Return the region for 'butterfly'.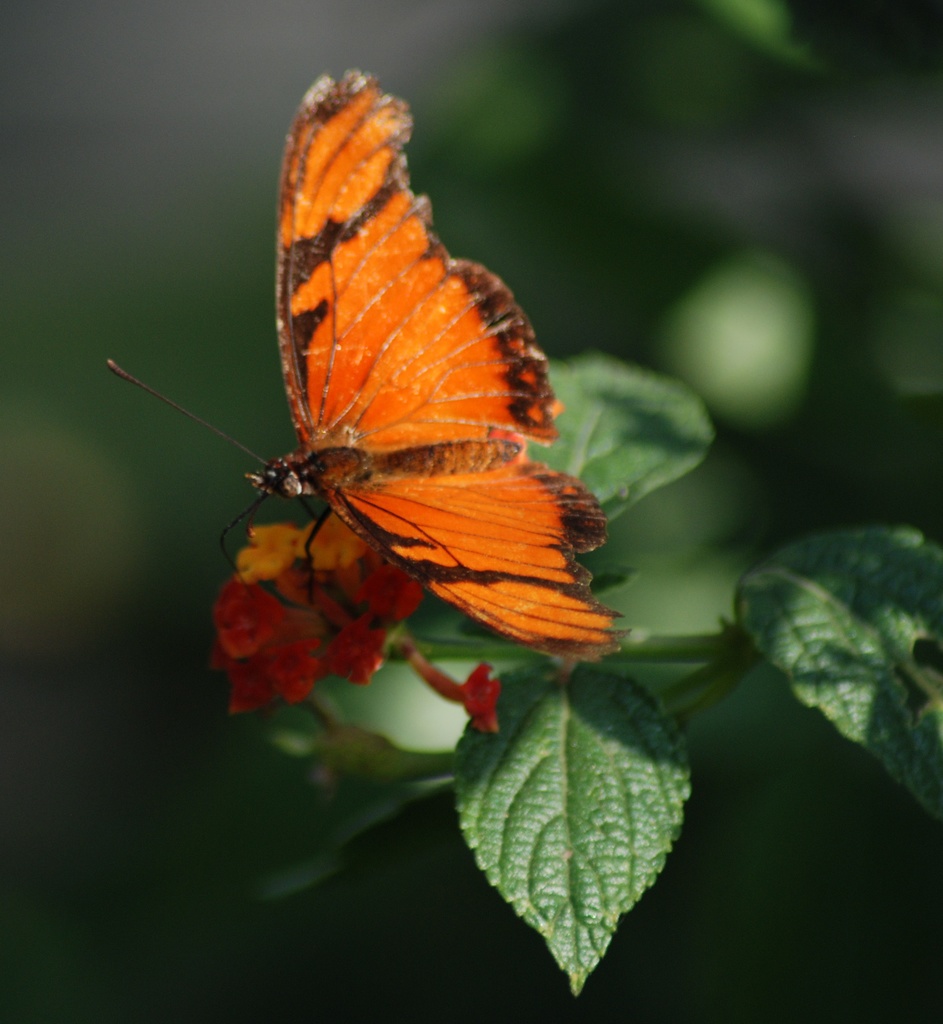
(x1=122, y1=72, x2=634, y2=676).
